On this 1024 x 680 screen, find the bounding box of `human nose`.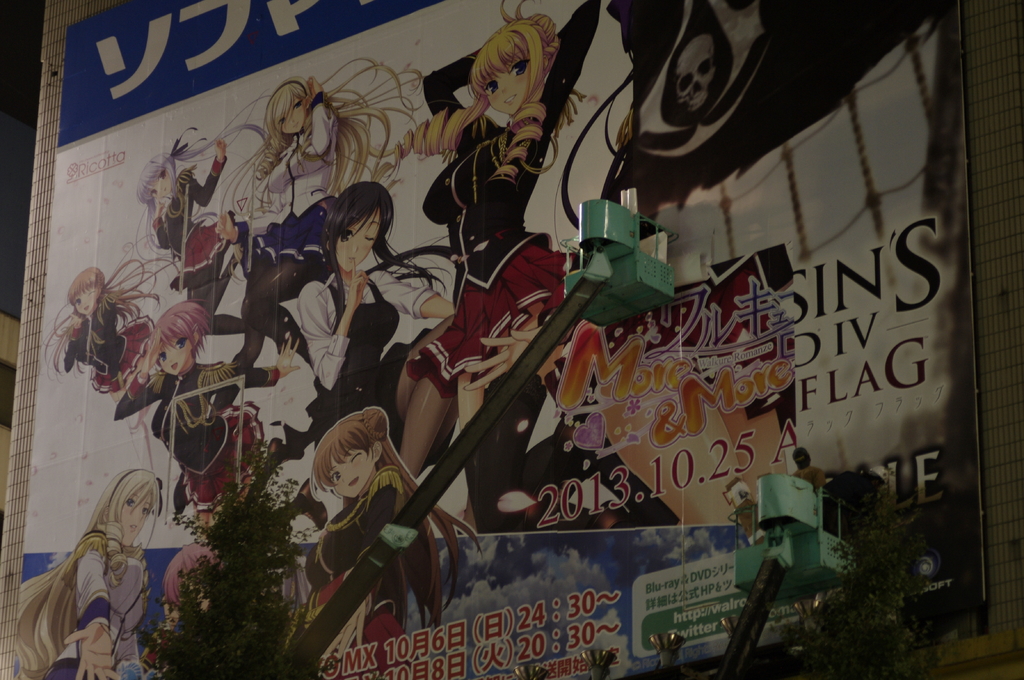
Bounding box: l=501, t=79, r=506, b=91.
